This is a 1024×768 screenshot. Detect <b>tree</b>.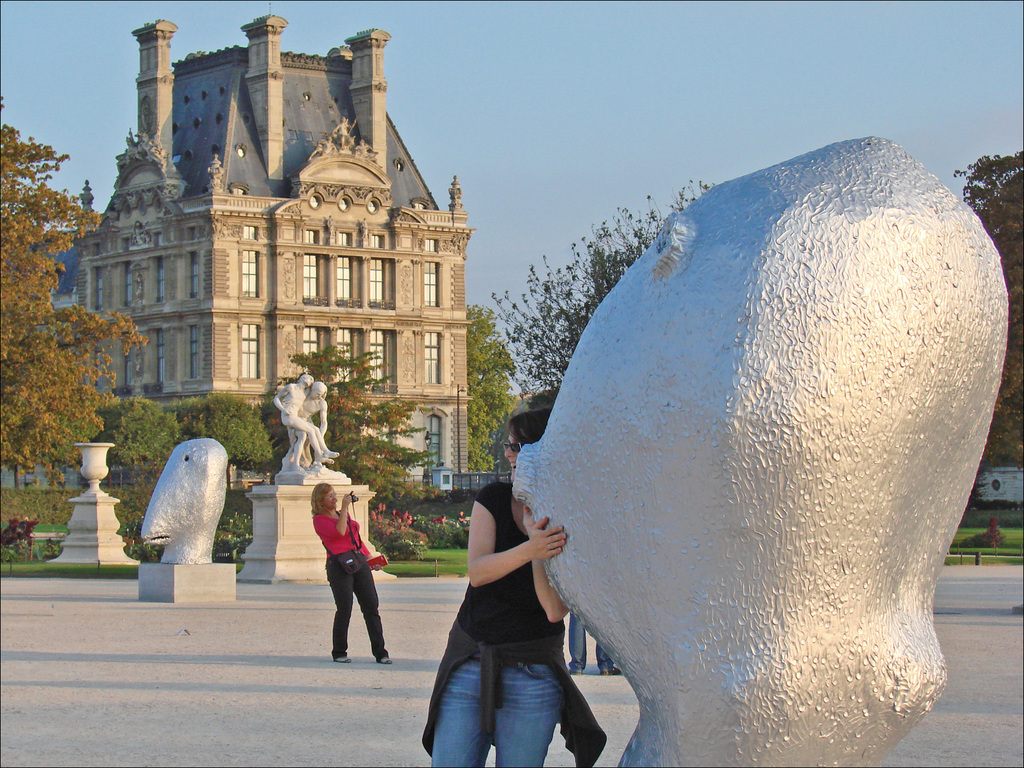
(485, 173, 726, 415).
